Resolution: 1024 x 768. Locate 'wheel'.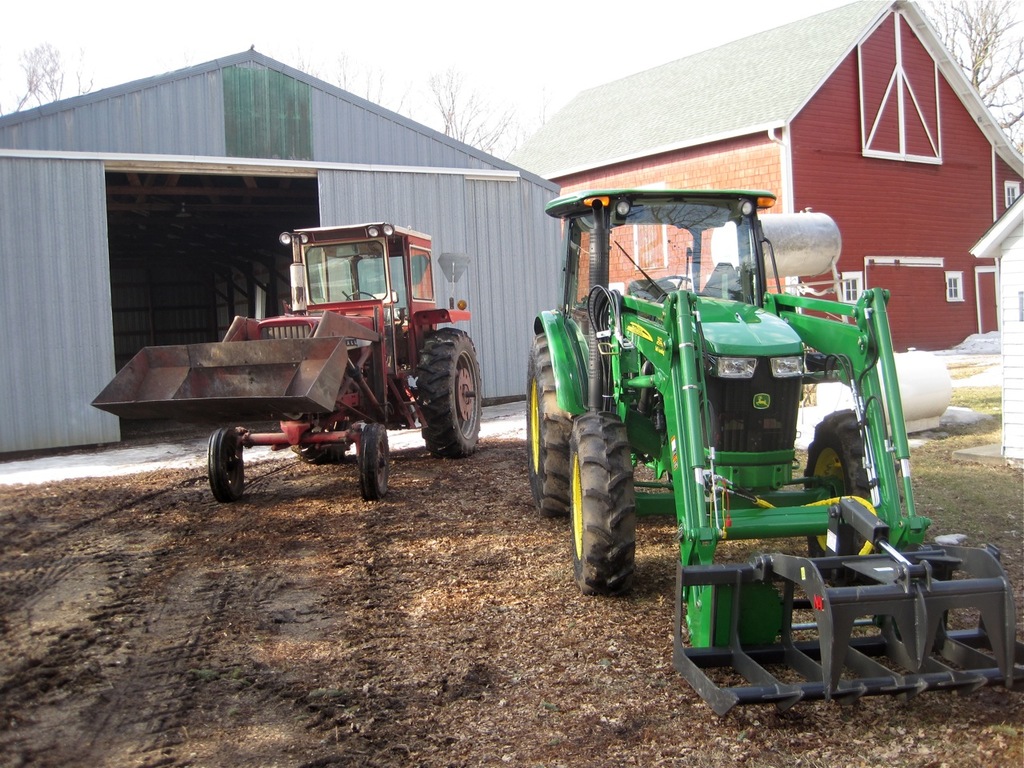
<box>645,276,698,302</box>.
